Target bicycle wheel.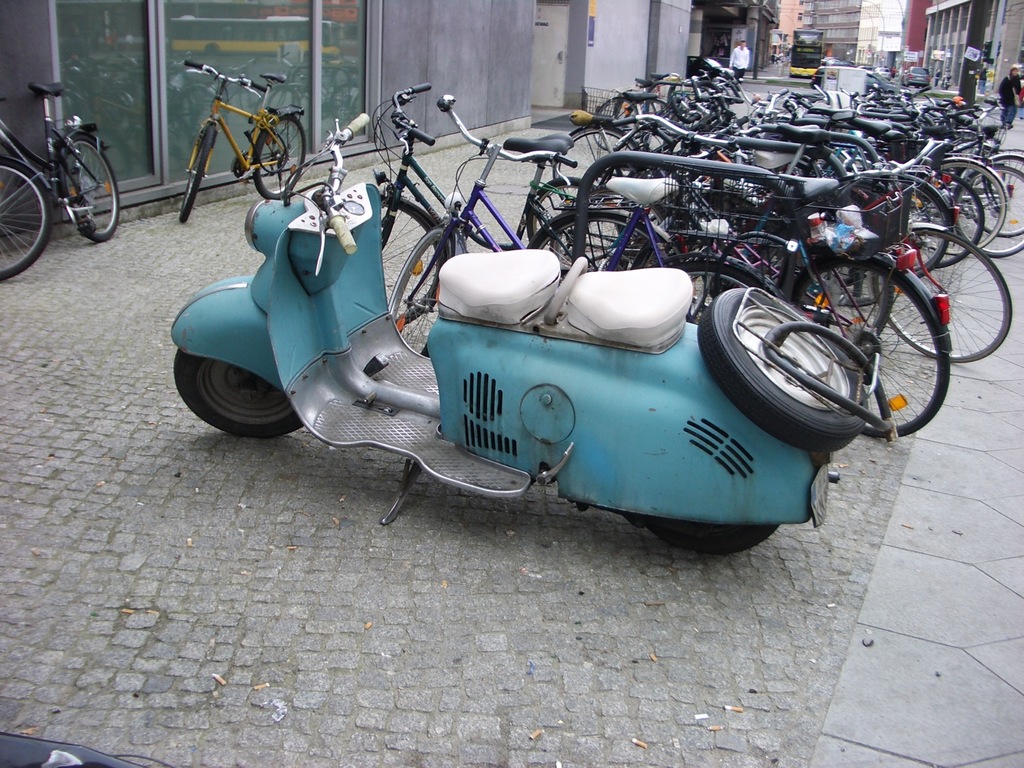
Target region: 253,111,307,202.
